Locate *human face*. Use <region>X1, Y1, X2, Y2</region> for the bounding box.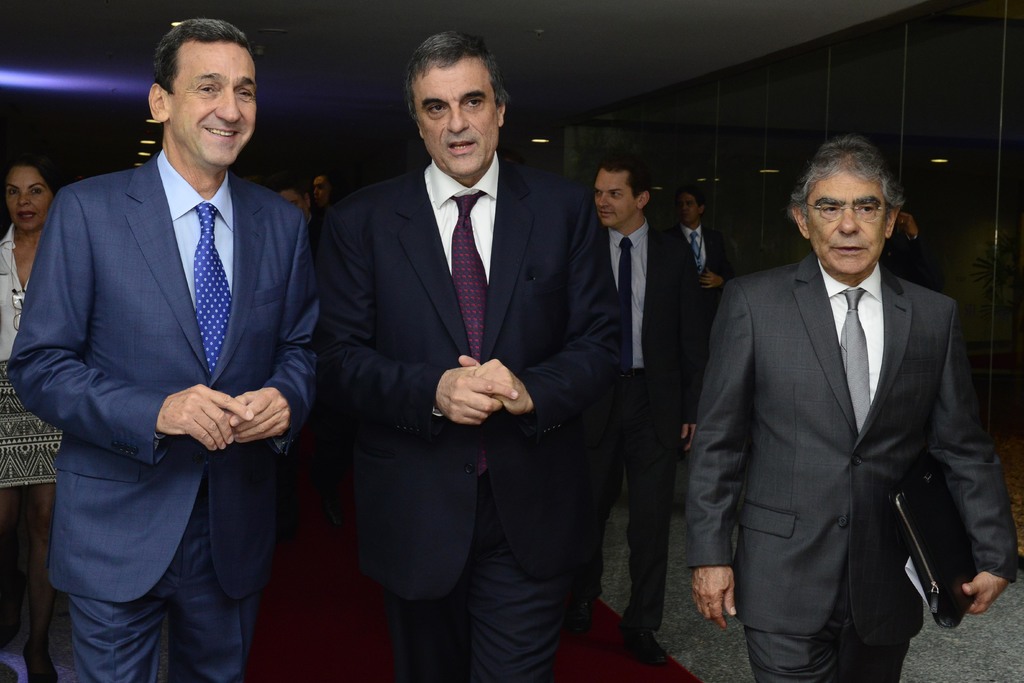
<region>593, 169, 640, 226</region>.
